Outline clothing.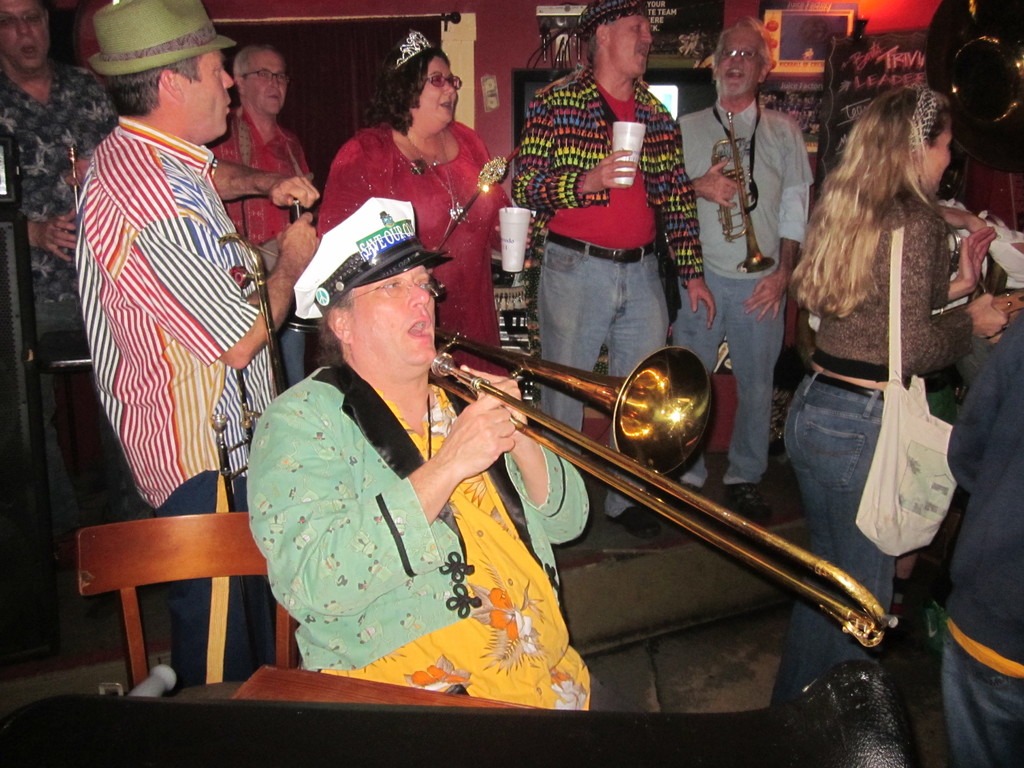
Outline: bbox=(228, 97, 330, 351).
